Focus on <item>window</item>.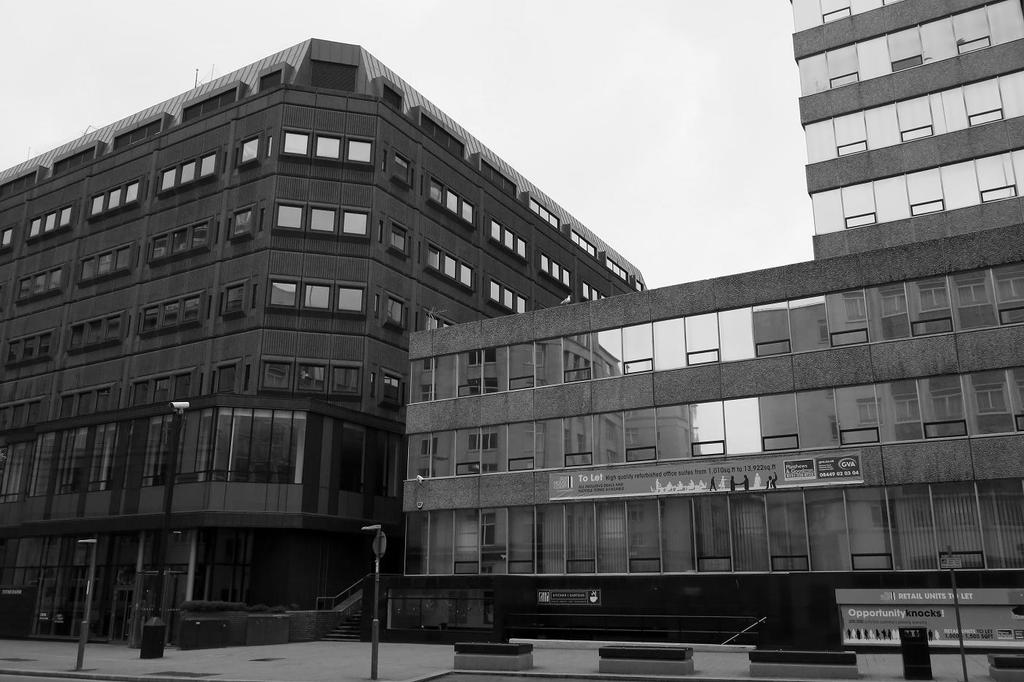
Focused at select_region(541, 205, 552, 228).
